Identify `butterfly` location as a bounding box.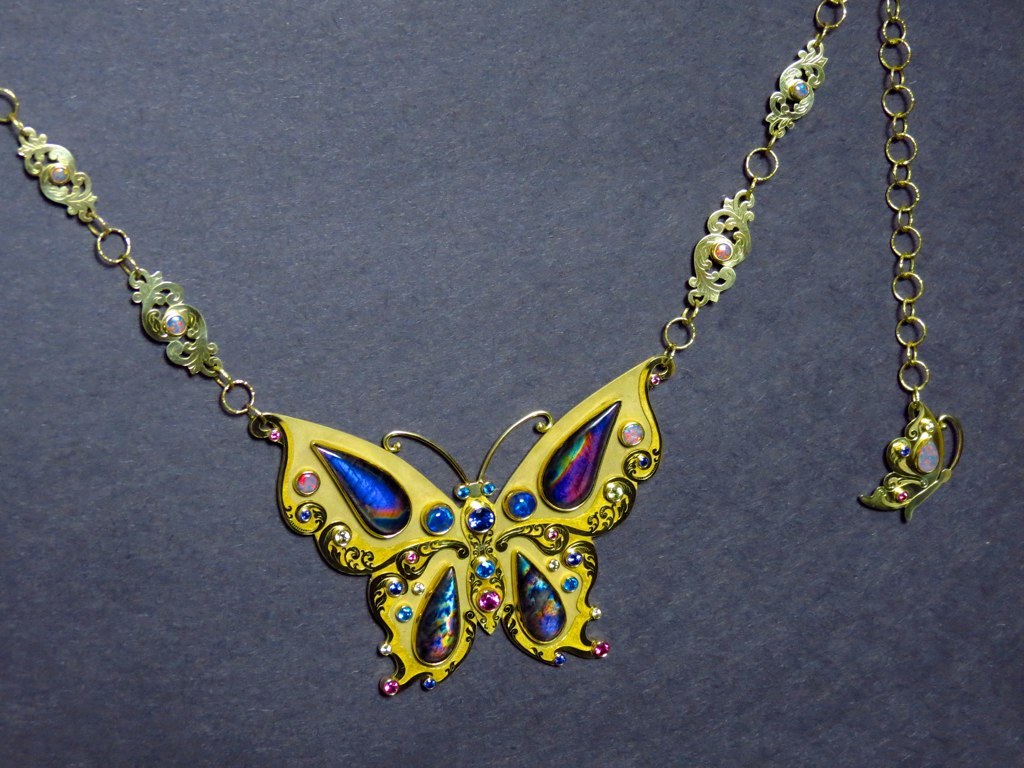
266, 354, 675, 693.
